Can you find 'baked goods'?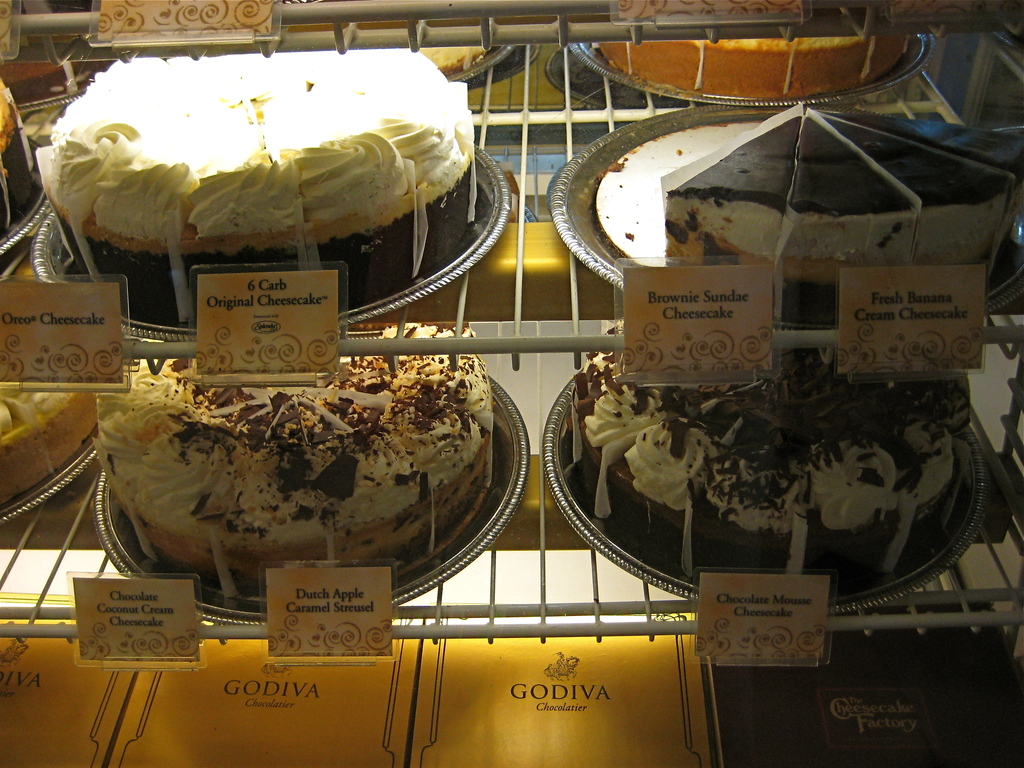
Yes, bounding box: 99,322,496,600.
